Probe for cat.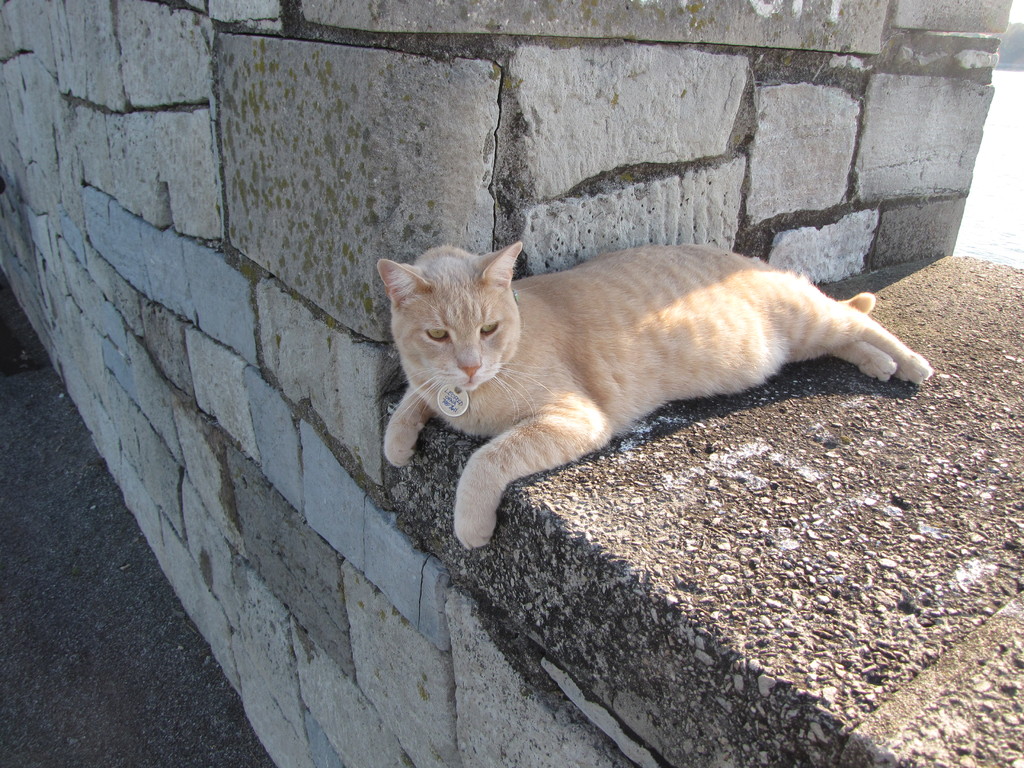
Probe result: [378, 241, 935, 550].
